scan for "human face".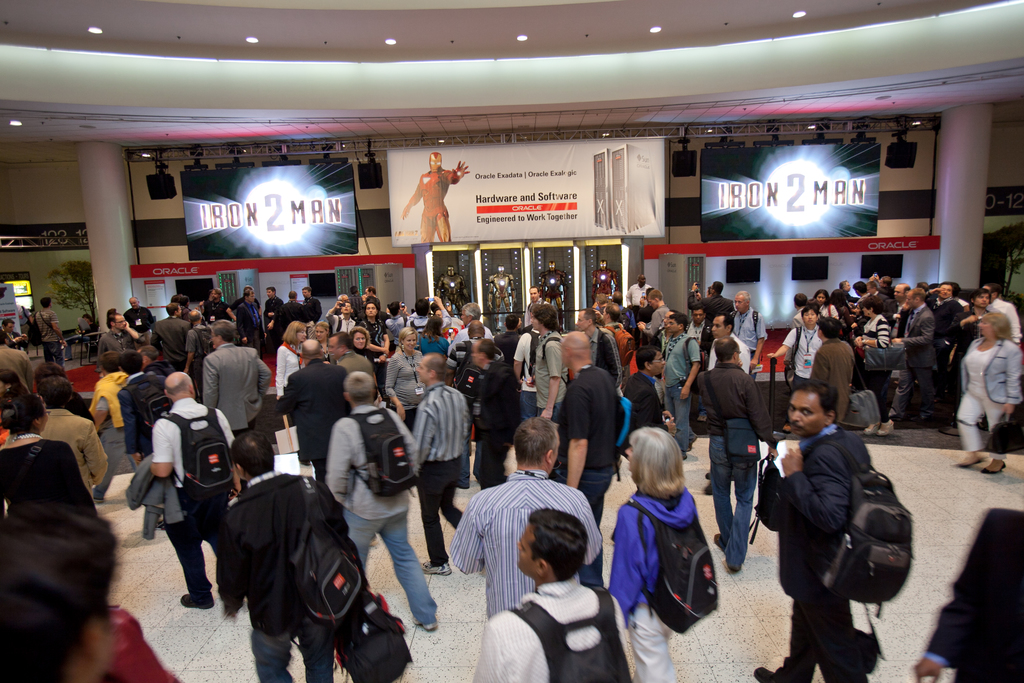
Scan result: left=297, top=327, right=307, bottom=346.
